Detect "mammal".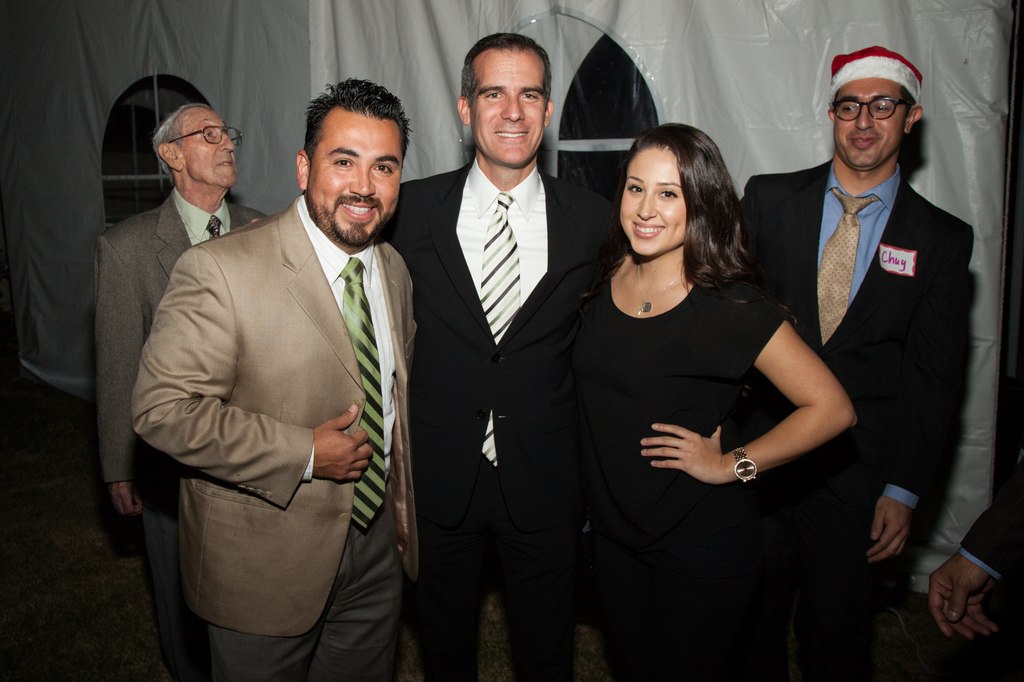
Detected at detection(92, 85, 264, 681).
